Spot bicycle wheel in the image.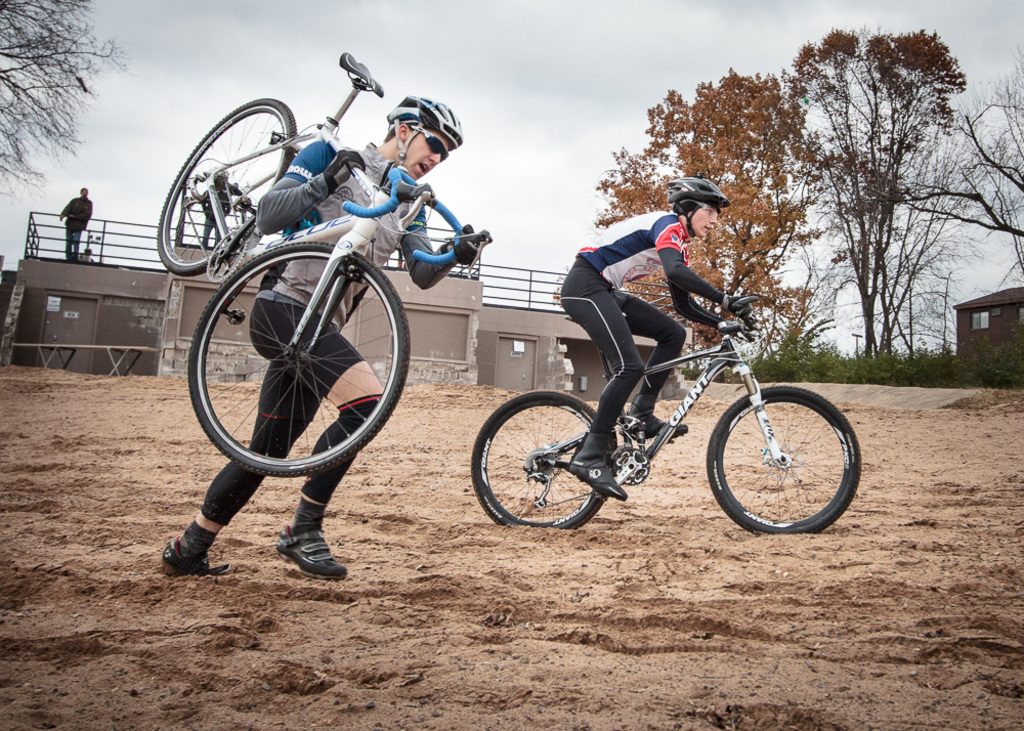
bicycle wheel found at x1=184 y1=245 x2=413 y2=479.
